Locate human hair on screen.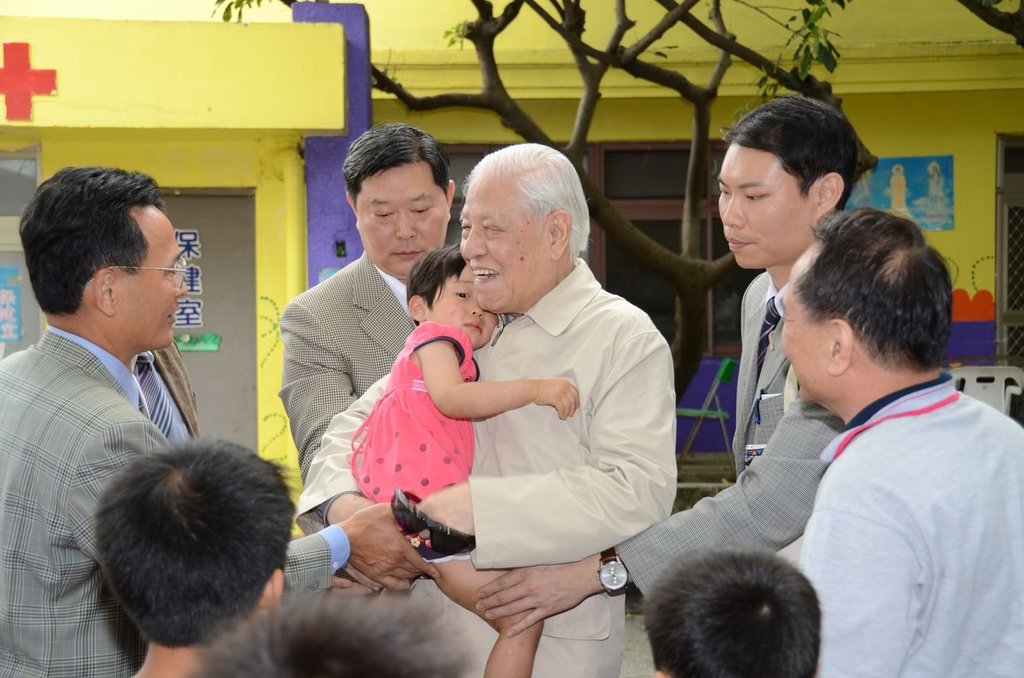
On screen at x1=17 y1=164 x2=165 y2=318.
